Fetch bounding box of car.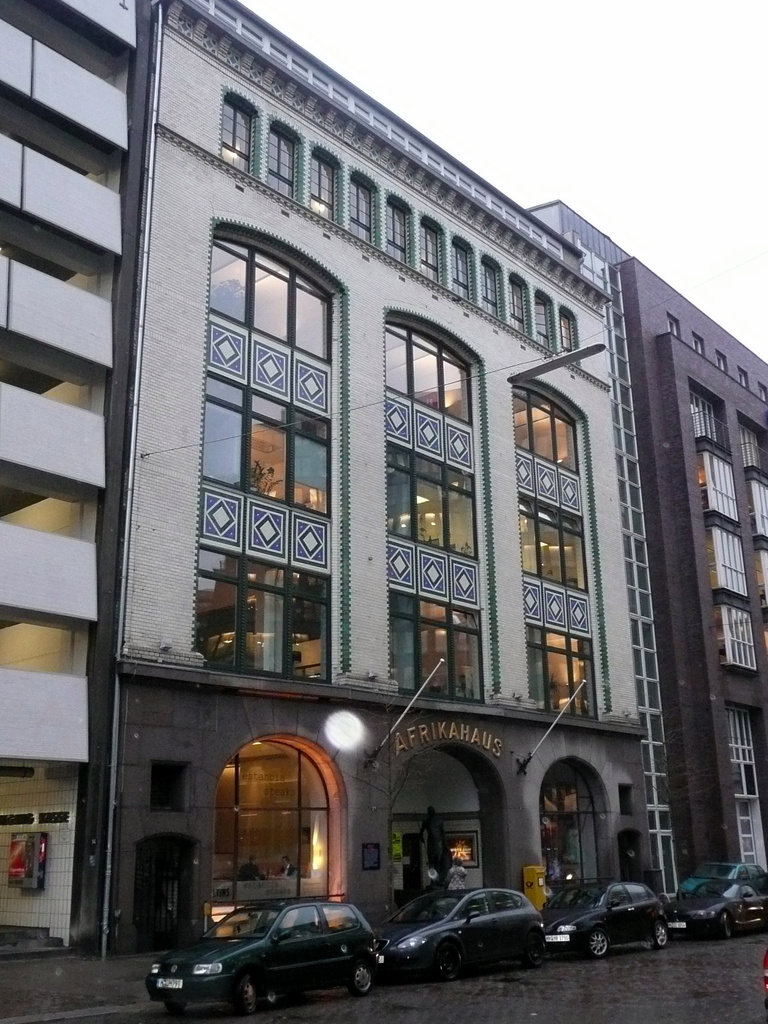
Bbox: 542,883,673,960.
